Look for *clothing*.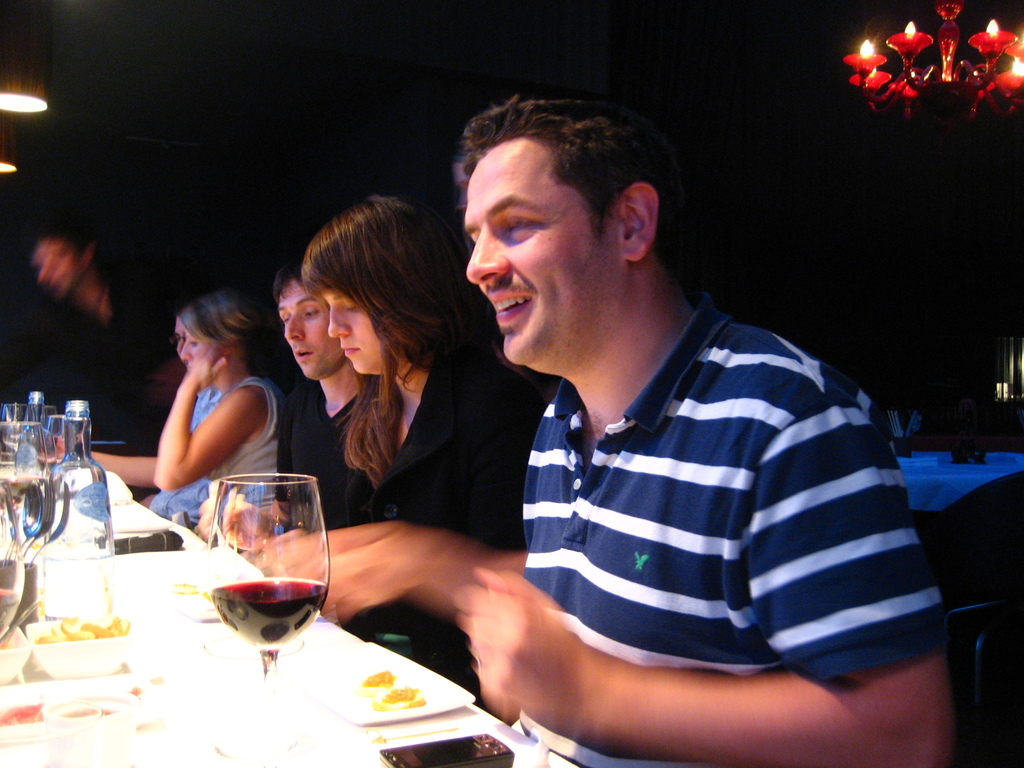
Found: box=[490, 286, 966, 767].
